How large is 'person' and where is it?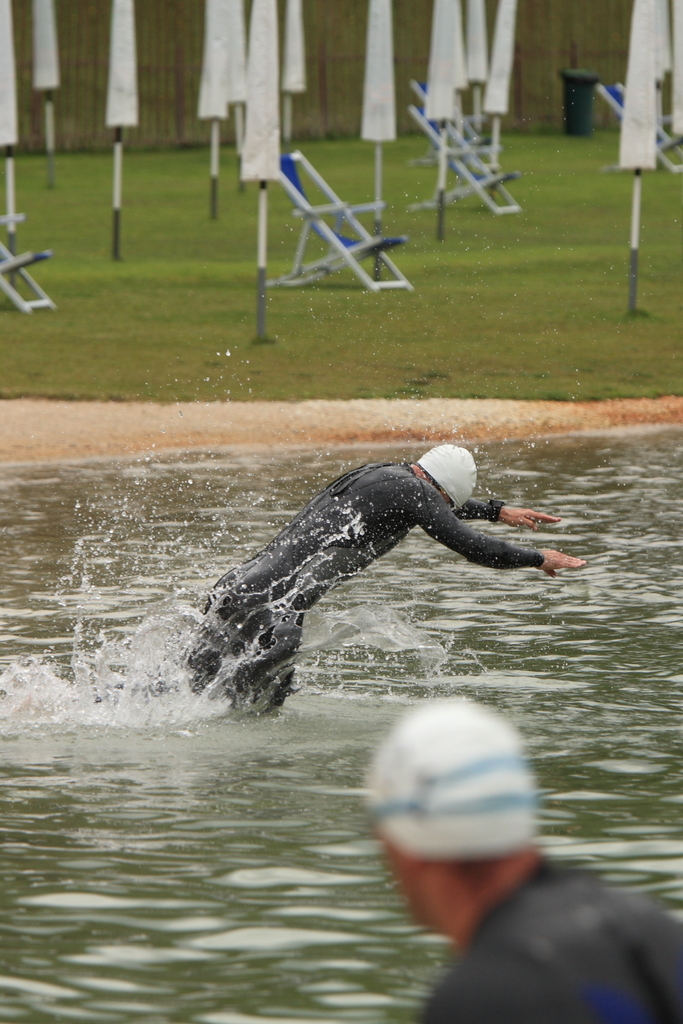
Bounding box: x1=346, y1=701, x2=682, y2=1023.
